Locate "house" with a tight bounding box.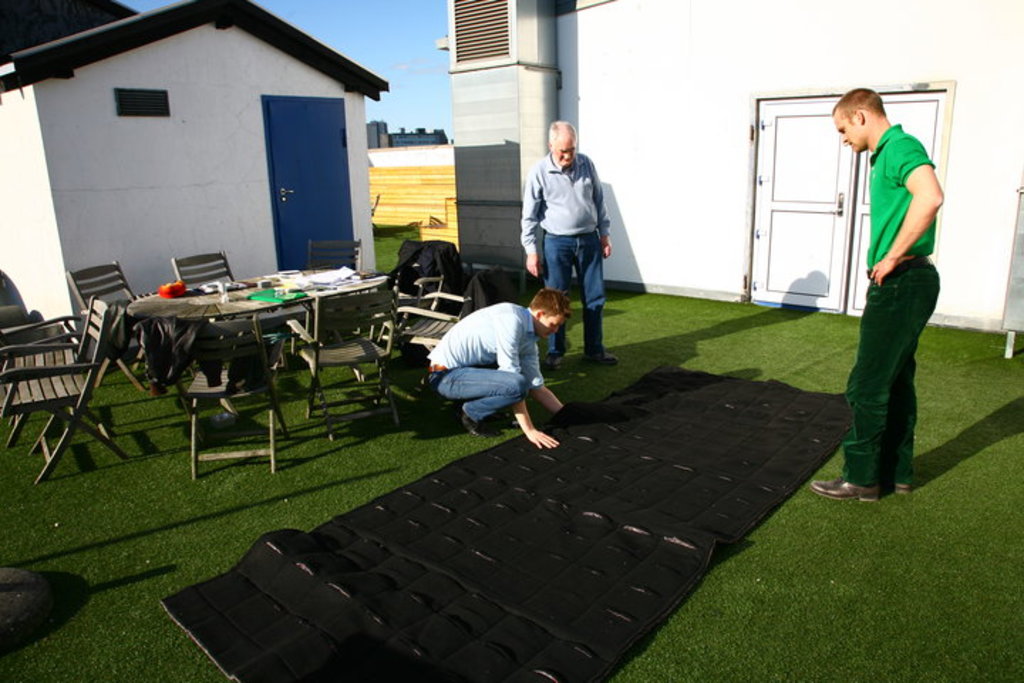
(451, 0, 1023, 384).
